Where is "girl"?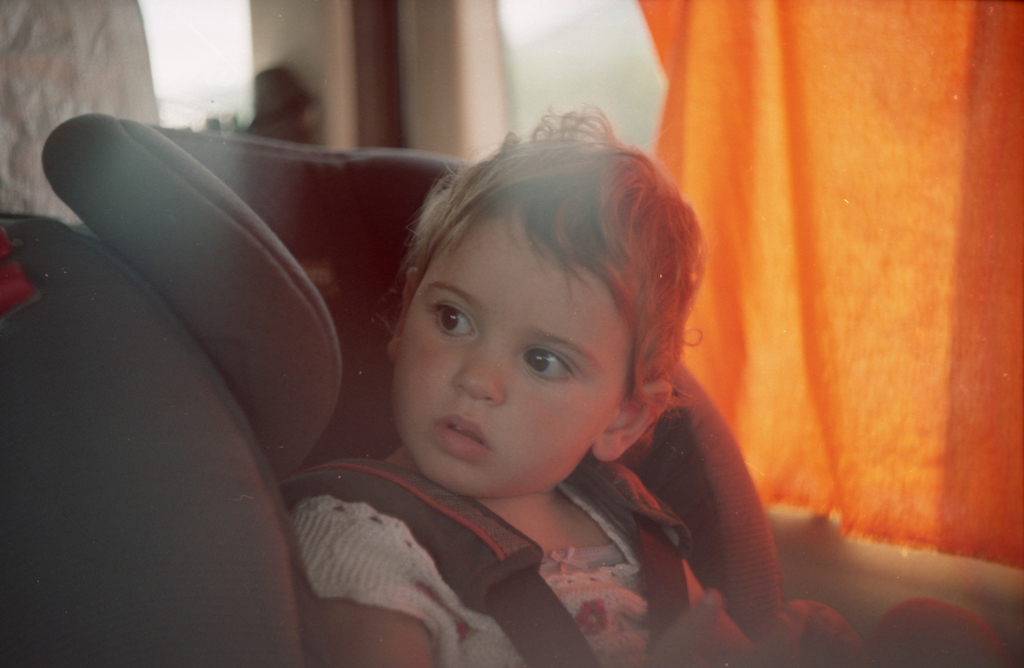
298 100 753 667.
